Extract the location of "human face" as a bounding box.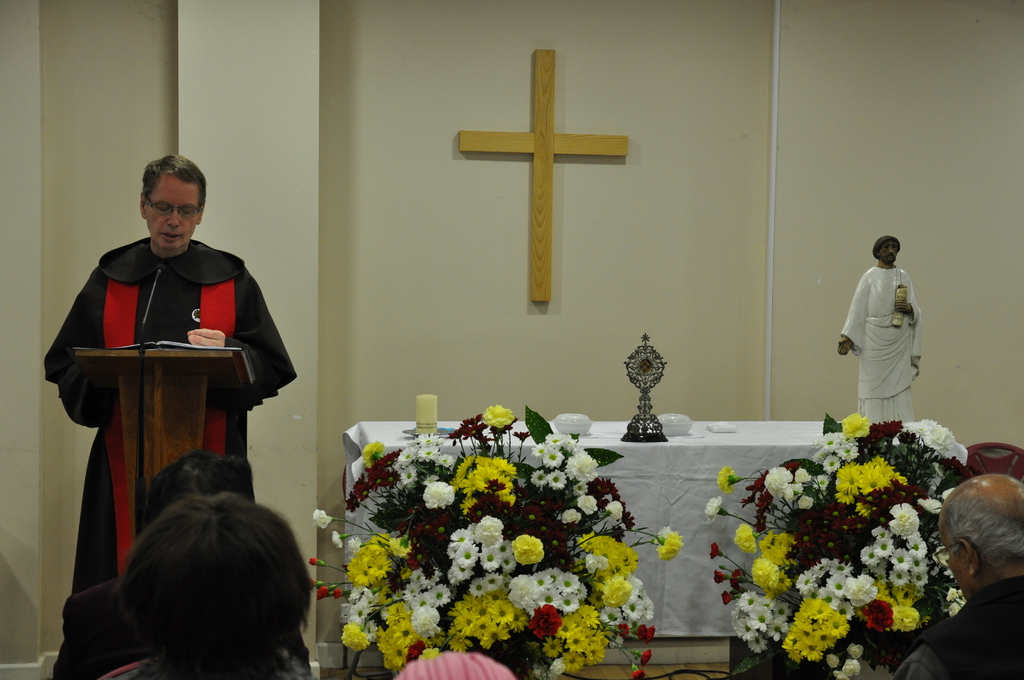
144,173,200,252.
